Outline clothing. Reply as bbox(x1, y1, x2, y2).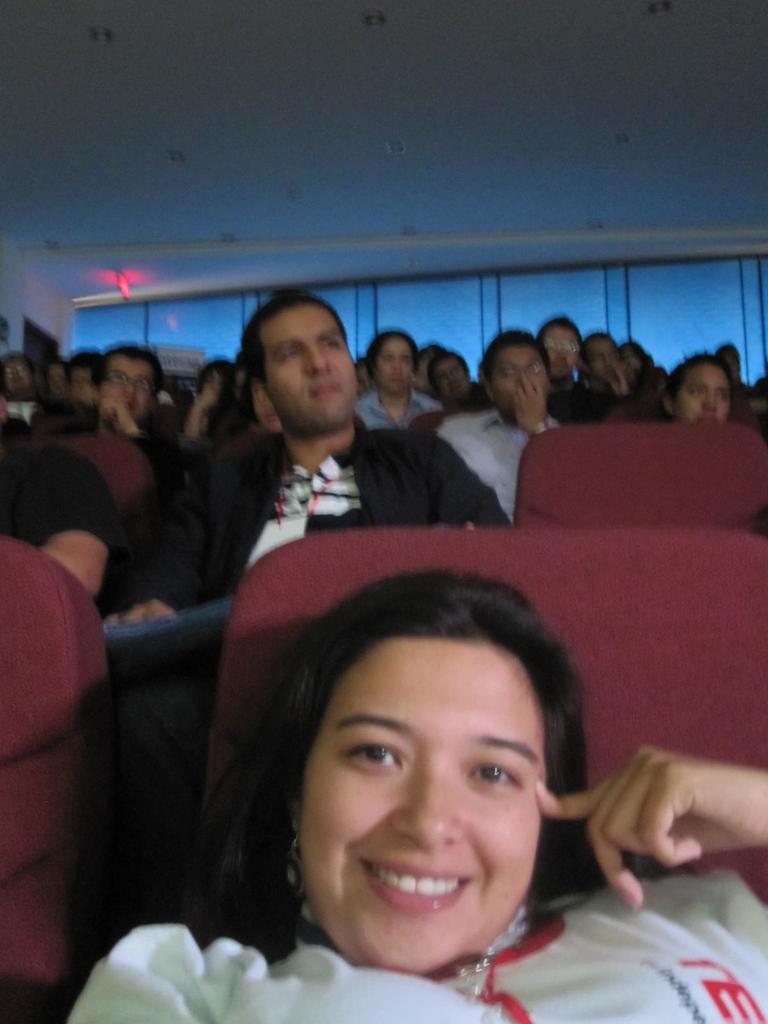
bbox(102, 412, 515, 900).
